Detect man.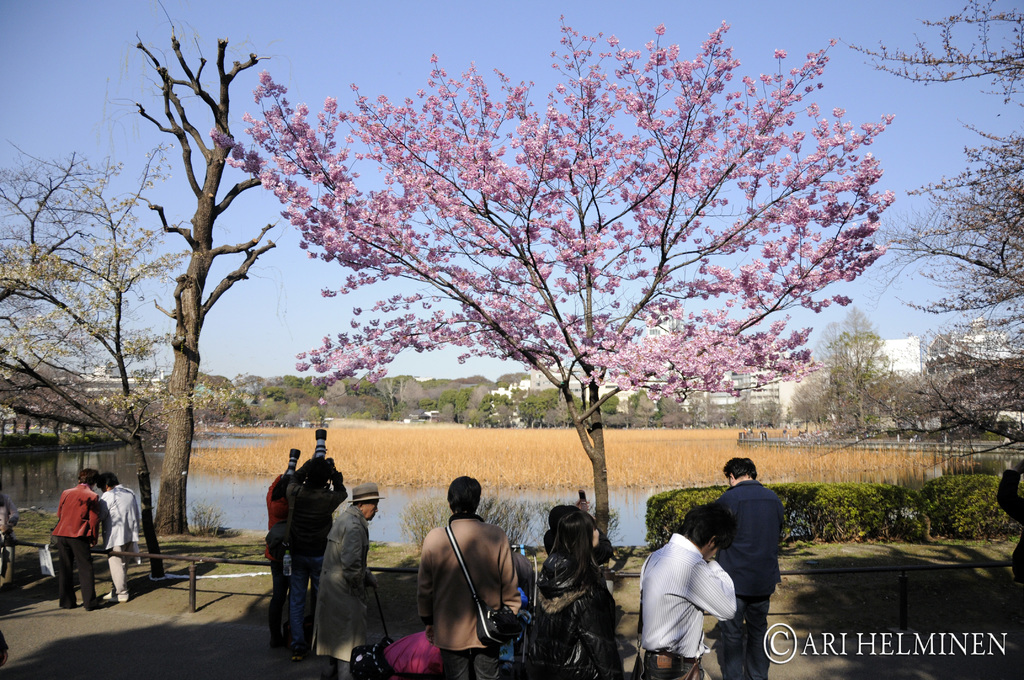
Detected at box(630, 508, 737, 679).
